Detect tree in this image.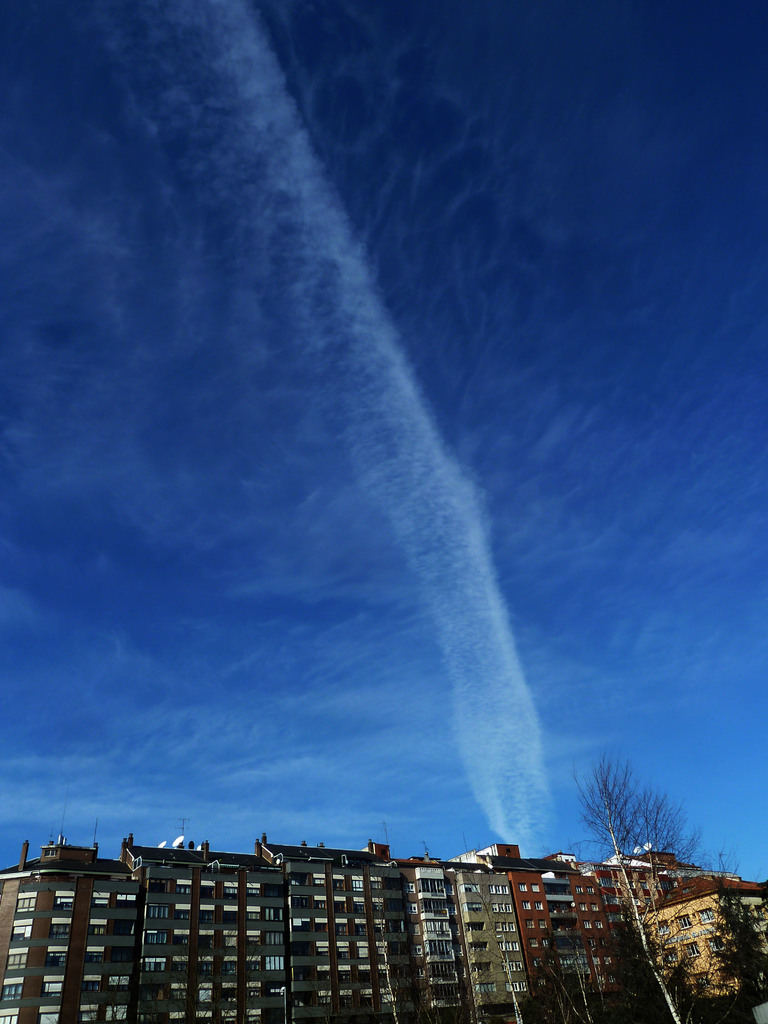
Detection: BBox(705, 870, 767, 1021).
